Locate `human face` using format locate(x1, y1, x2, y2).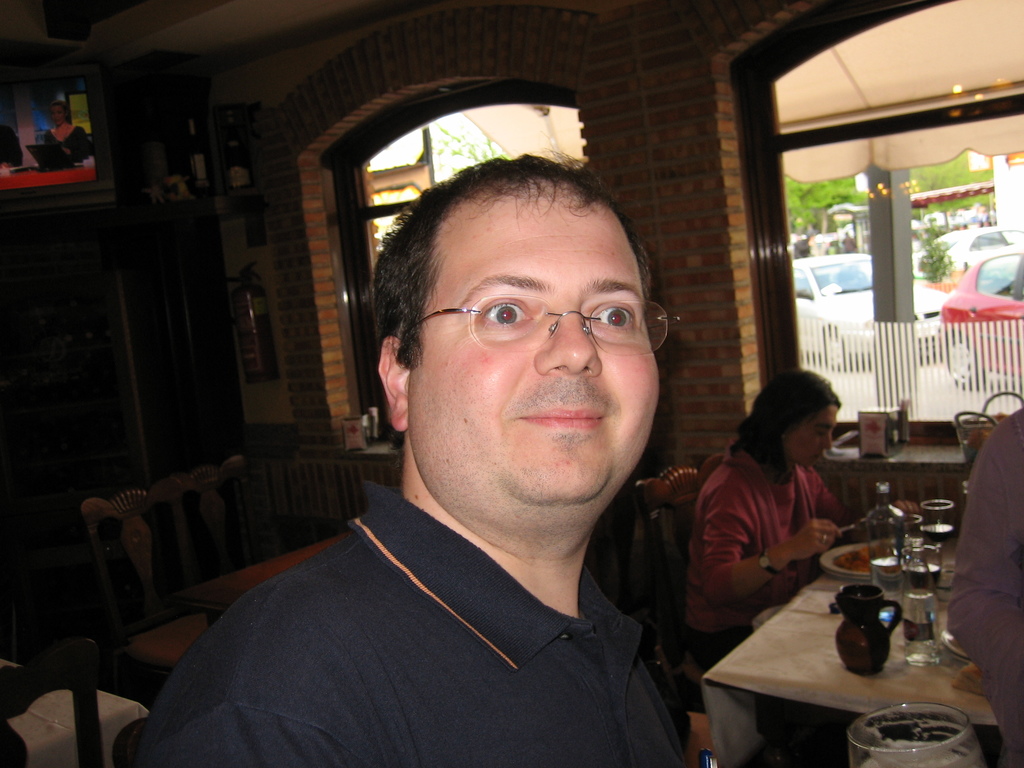
locate(796, 406, 842, 470).
